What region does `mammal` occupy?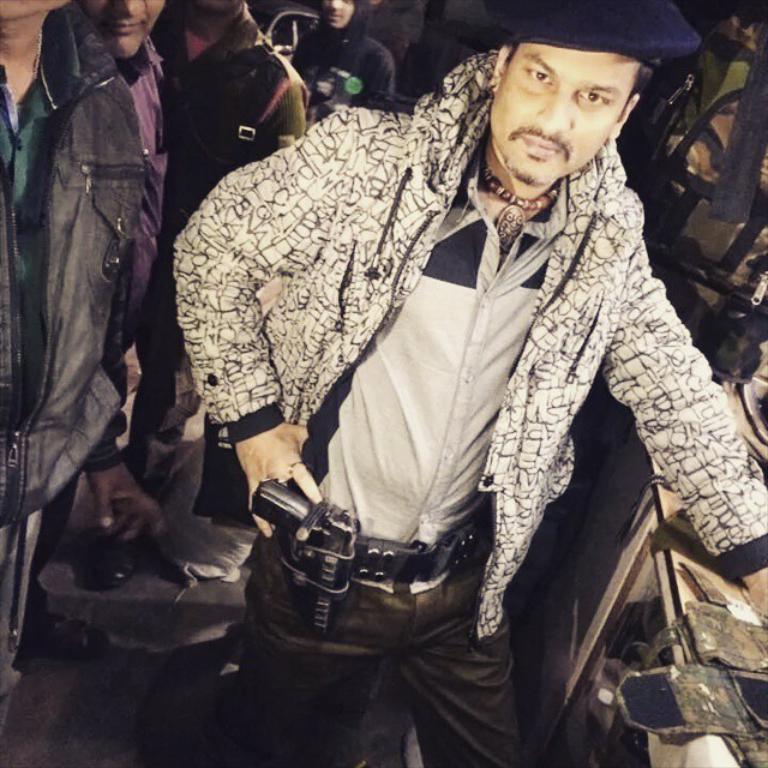
Rect(0, 0, 140, 703).
